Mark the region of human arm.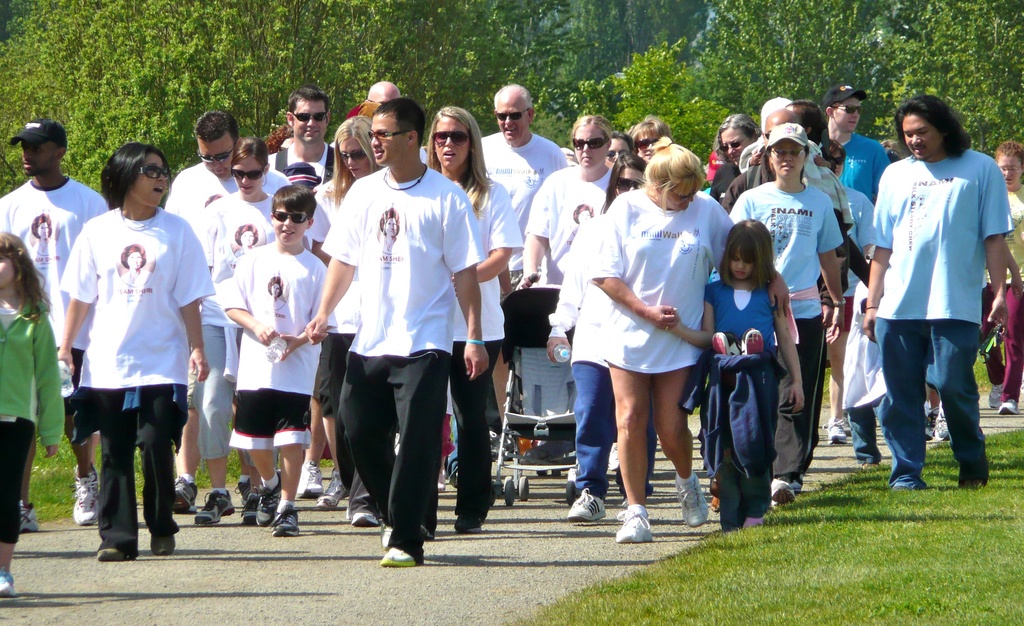
Region: [217,254,276,358].
